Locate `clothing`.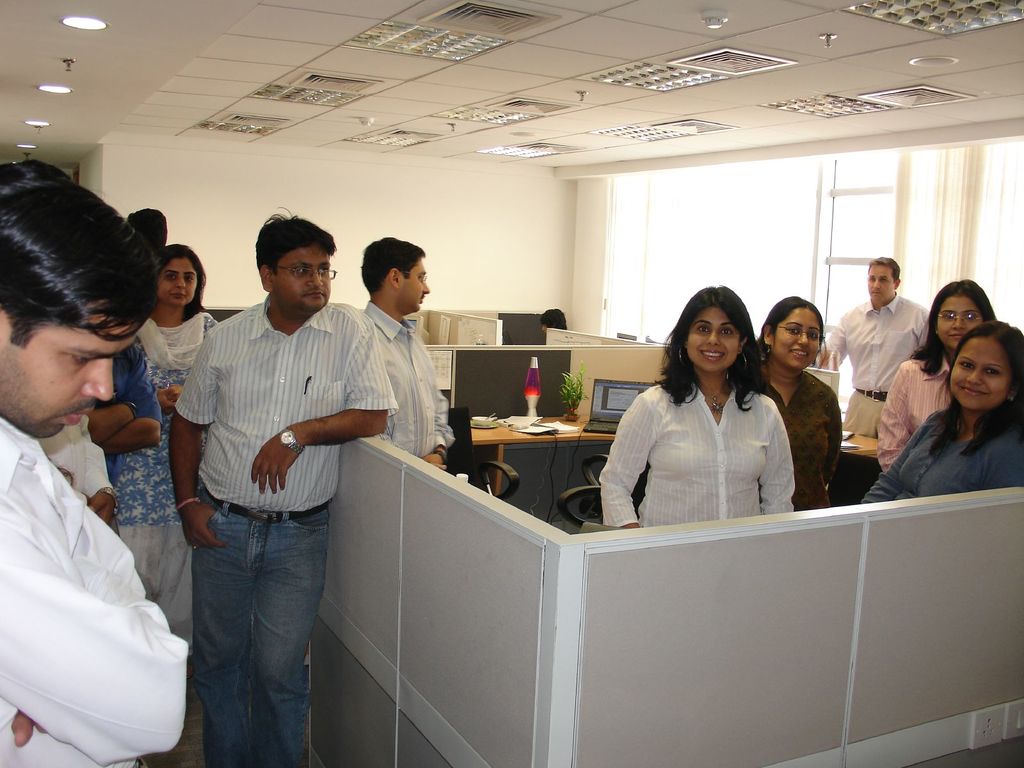
Bounding box: (x1=745, y1=360, x2=845, y2=519).
